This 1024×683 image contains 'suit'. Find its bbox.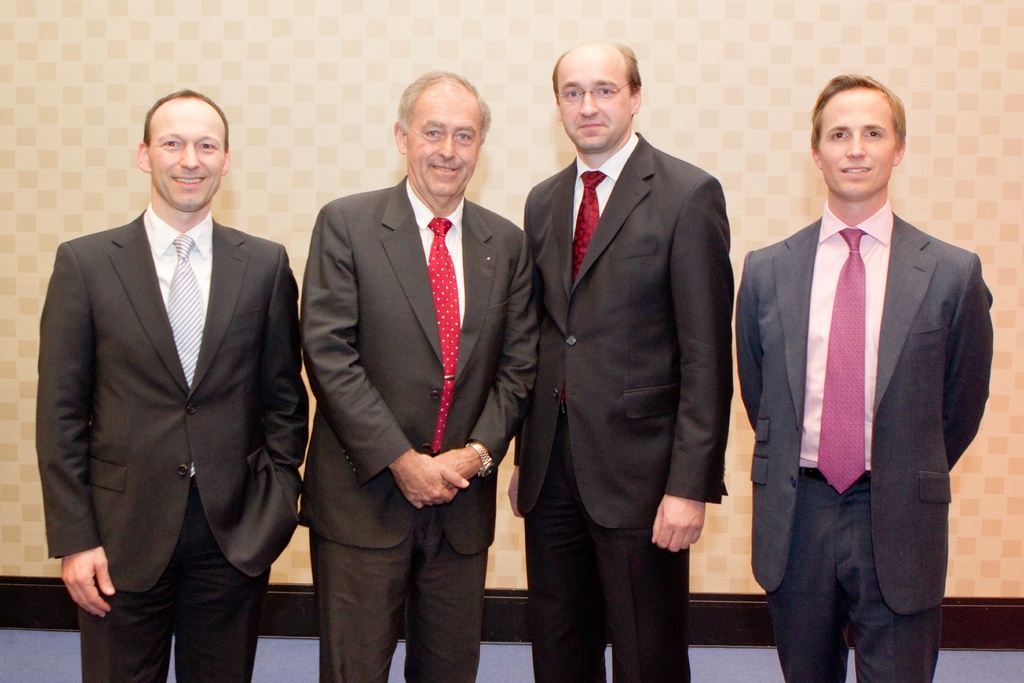
[x1=295, y1=173, x2=540, y2=682].
